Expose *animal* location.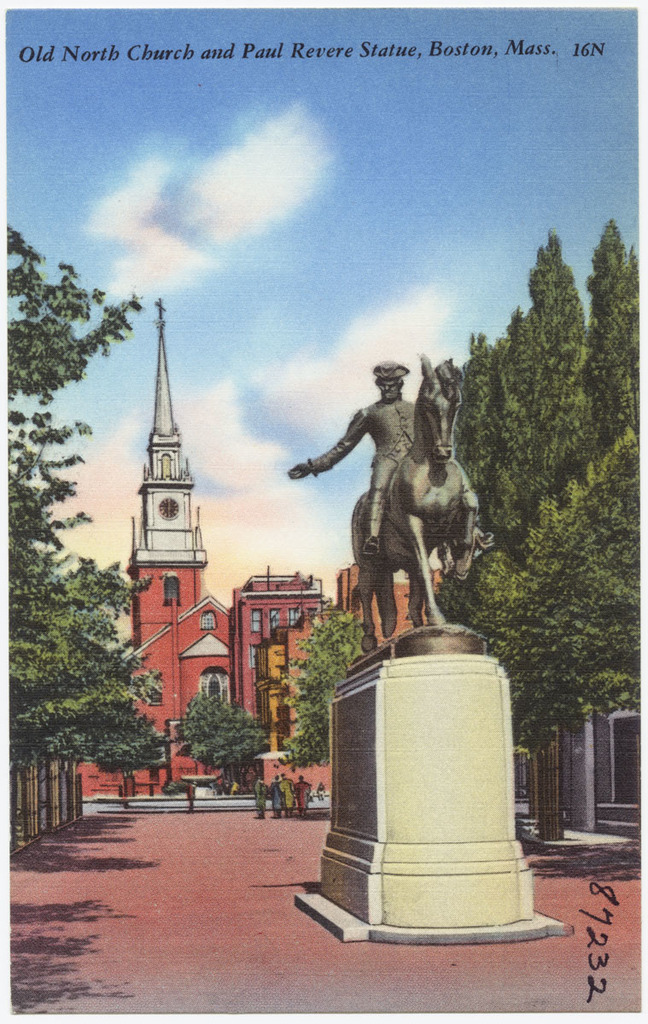
Exposed at (344,346,479,660).
